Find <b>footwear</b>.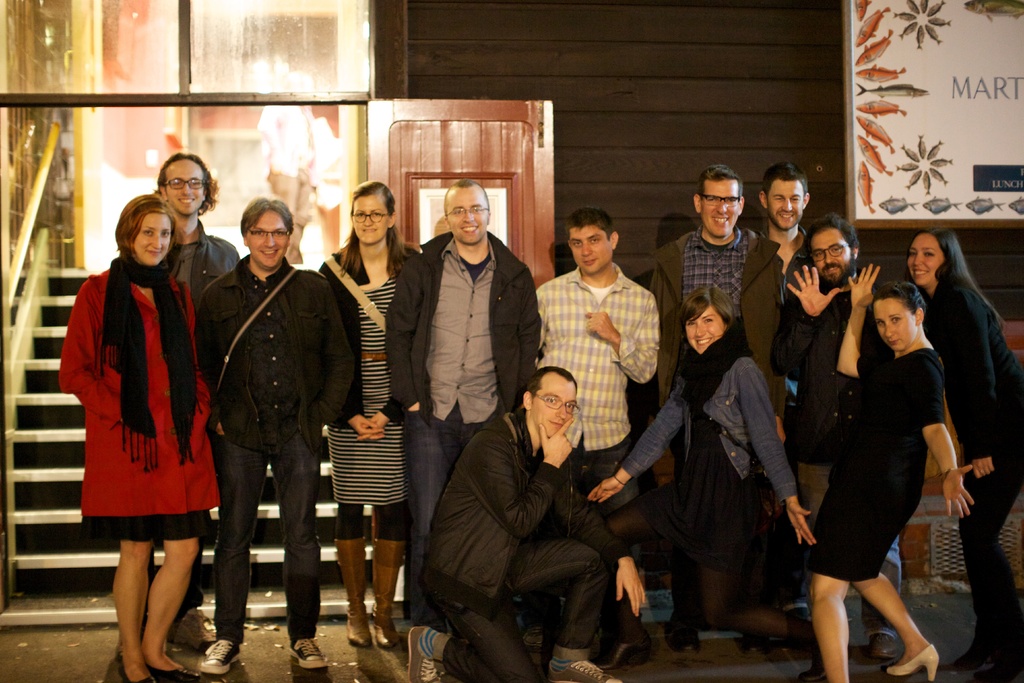
547:658:622:682.
